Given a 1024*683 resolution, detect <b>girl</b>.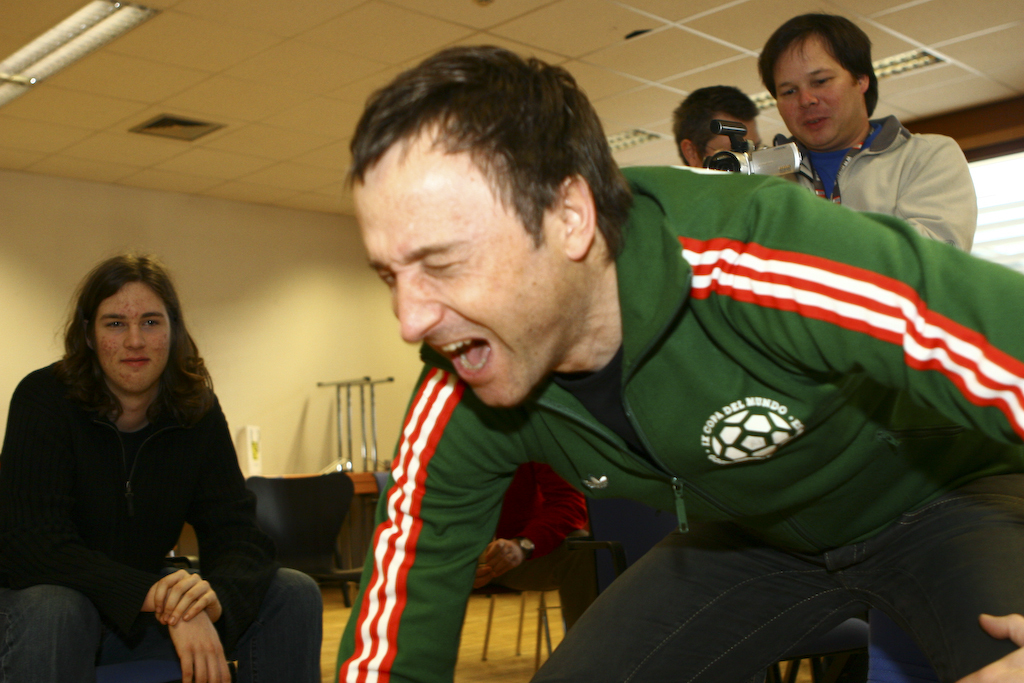
<region>0, 258, 327, 681</region>.
